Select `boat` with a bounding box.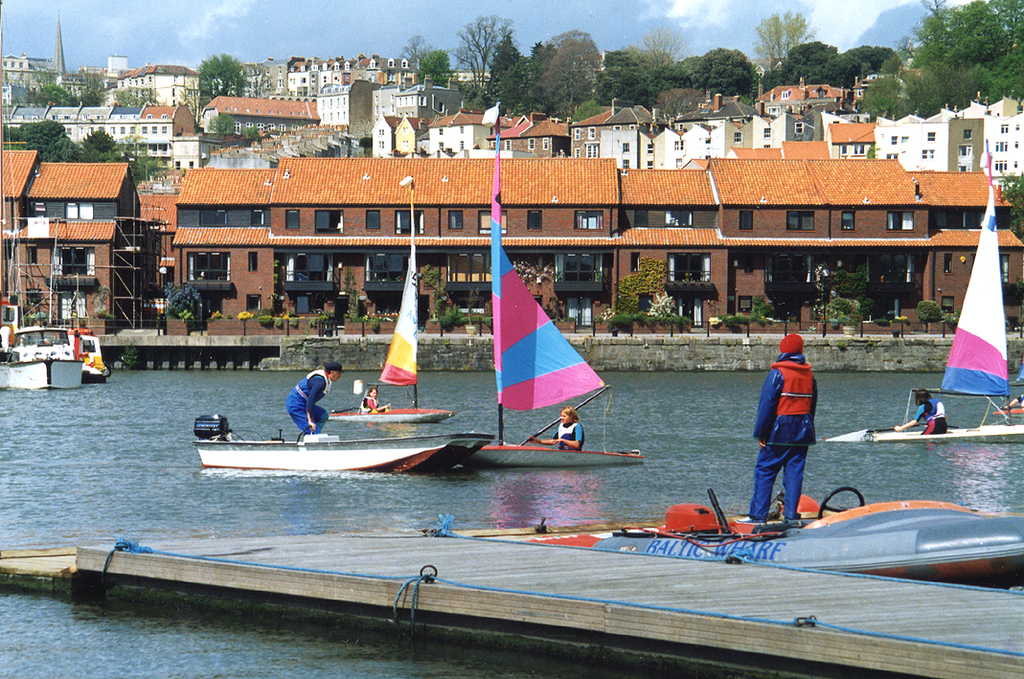
locate(196, 433, 490, 477).
